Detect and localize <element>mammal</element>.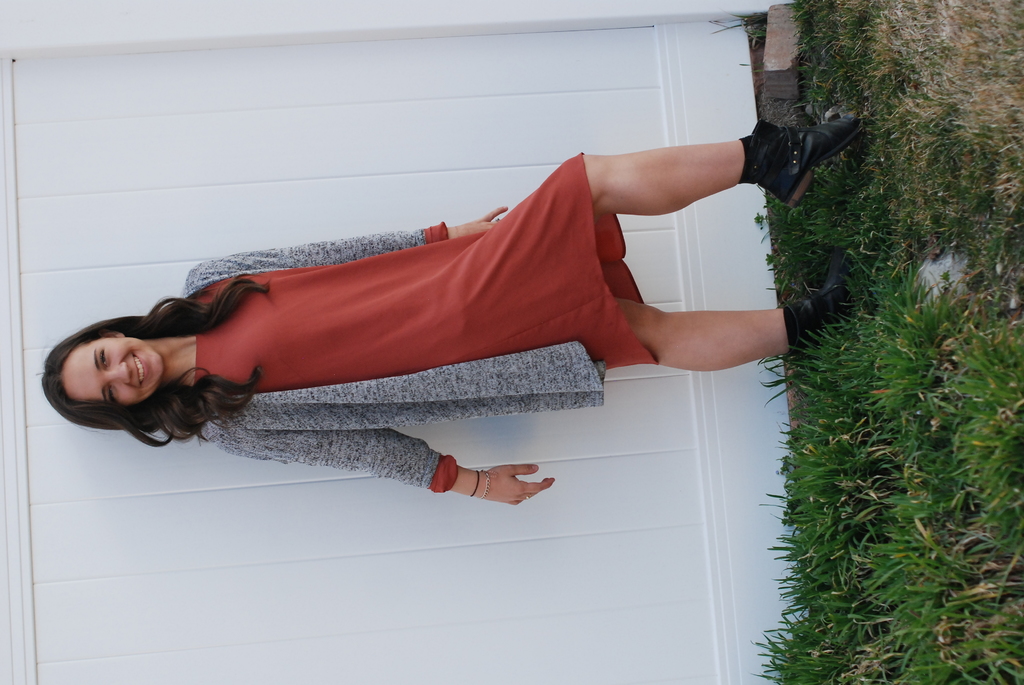
Localized at [39, 110, 868, 512].
